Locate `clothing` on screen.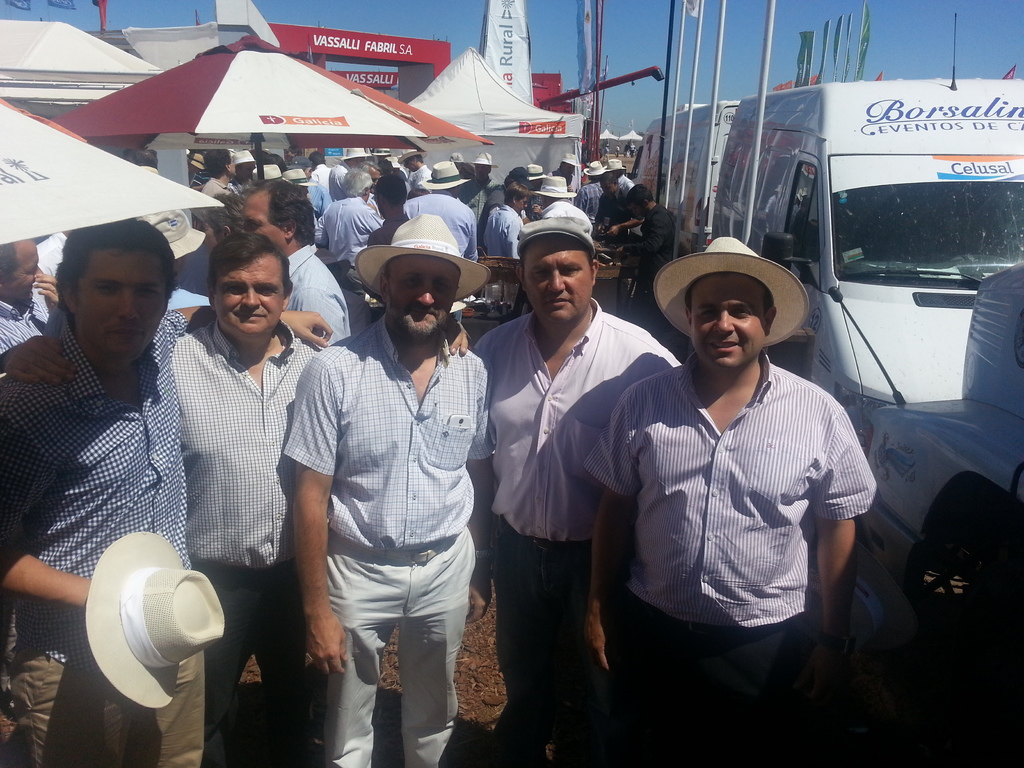
On screen at [619, 173, 634, 188].
